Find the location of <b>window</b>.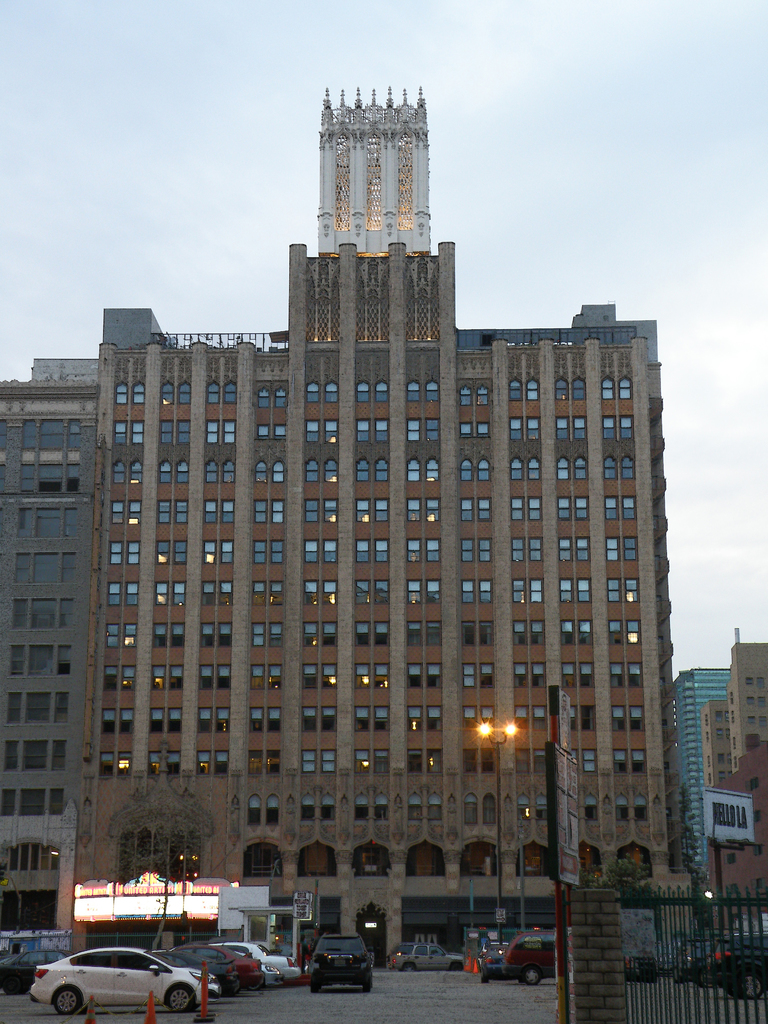
Location: [465,783,497,829].
